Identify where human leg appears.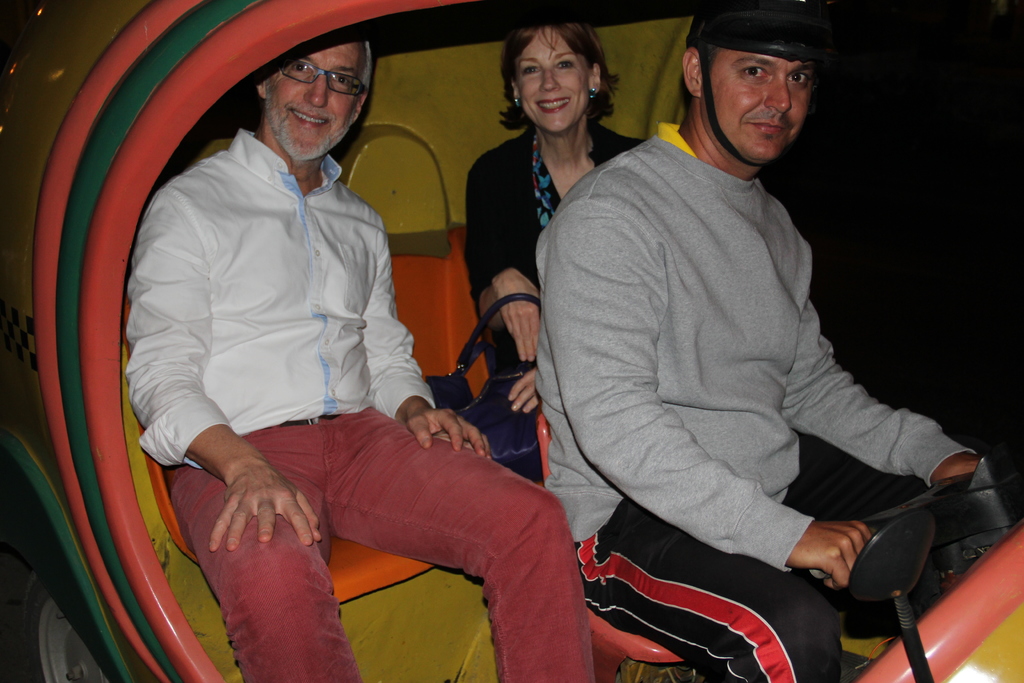
Appears at bbox(323, 404, 595, 682).
